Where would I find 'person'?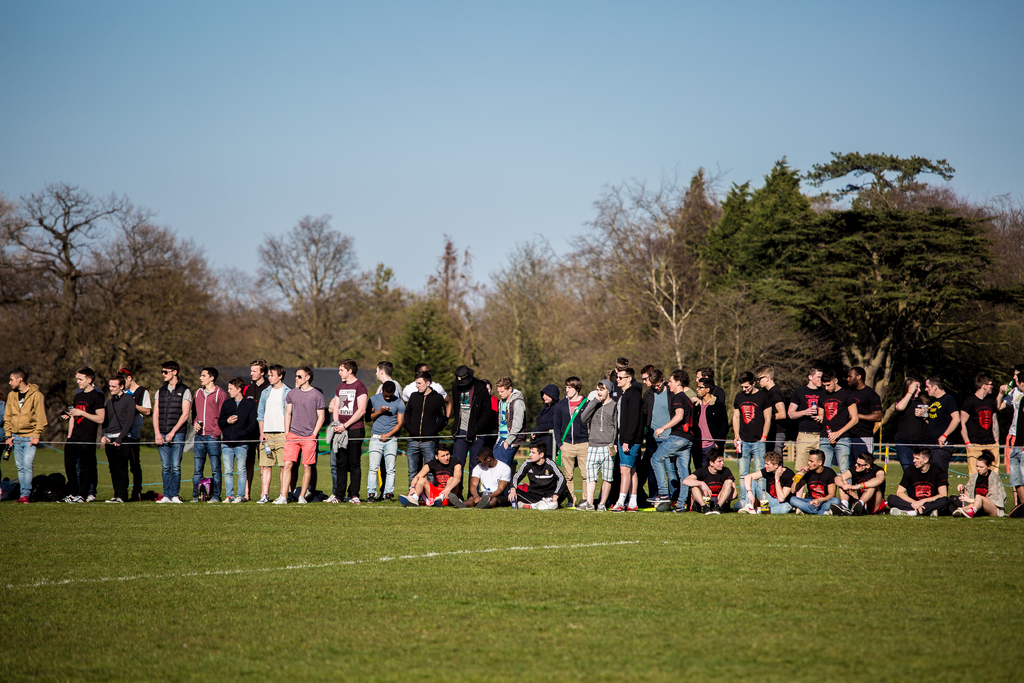
At box=[886, 448, 947, 513].
